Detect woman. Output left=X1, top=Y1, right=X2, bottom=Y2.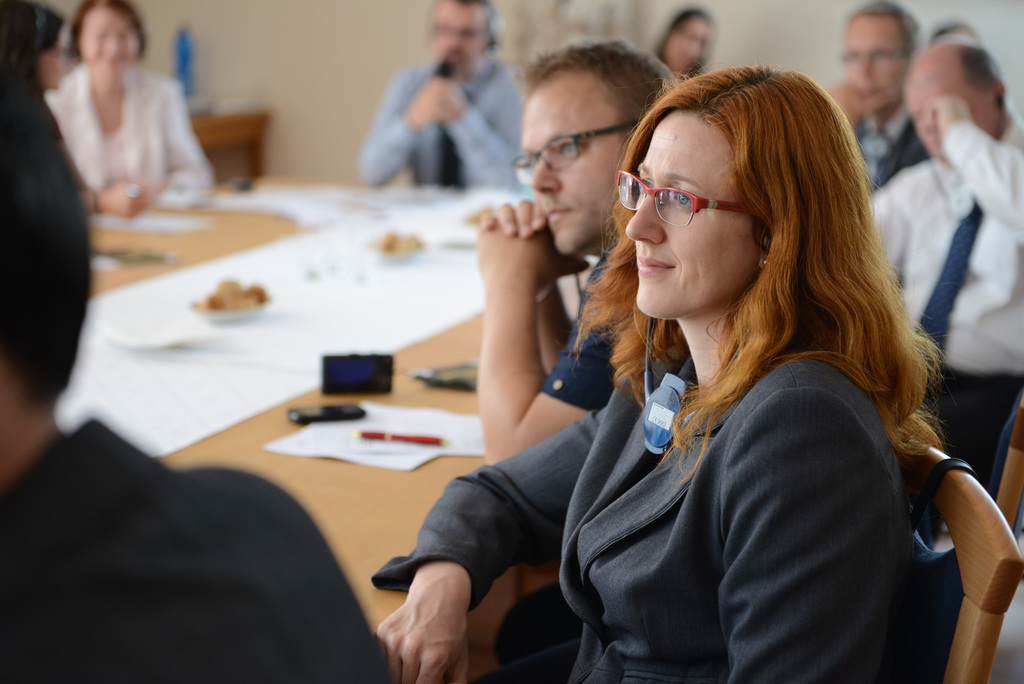
left=365, top=63, right=944, bottom=683.
